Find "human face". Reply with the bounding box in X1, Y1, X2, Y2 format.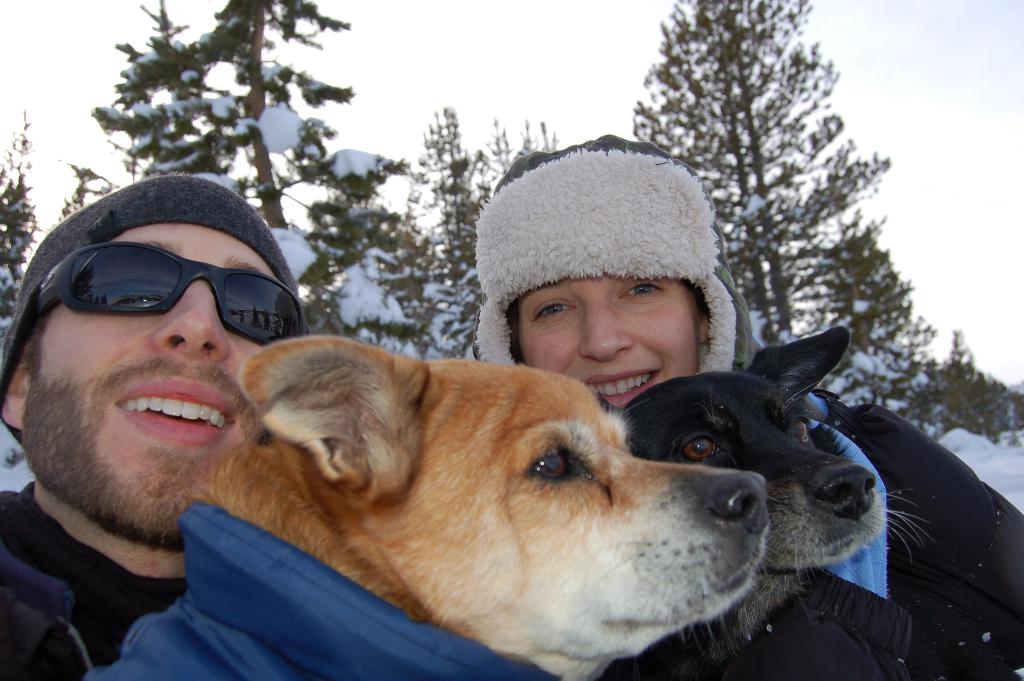
512, 275, 701, 416.
